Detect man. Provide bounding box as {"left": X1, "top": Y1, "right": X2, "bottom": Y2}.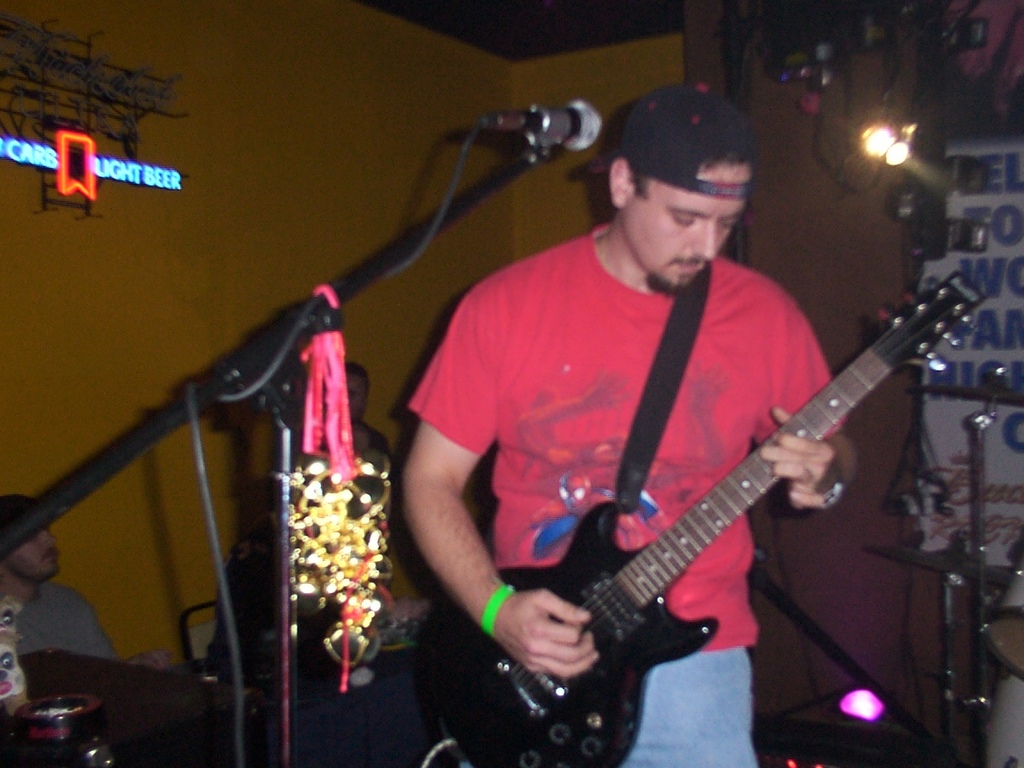
{"left": 0, "top": 497, "right": 164, "bottom": 712}.
